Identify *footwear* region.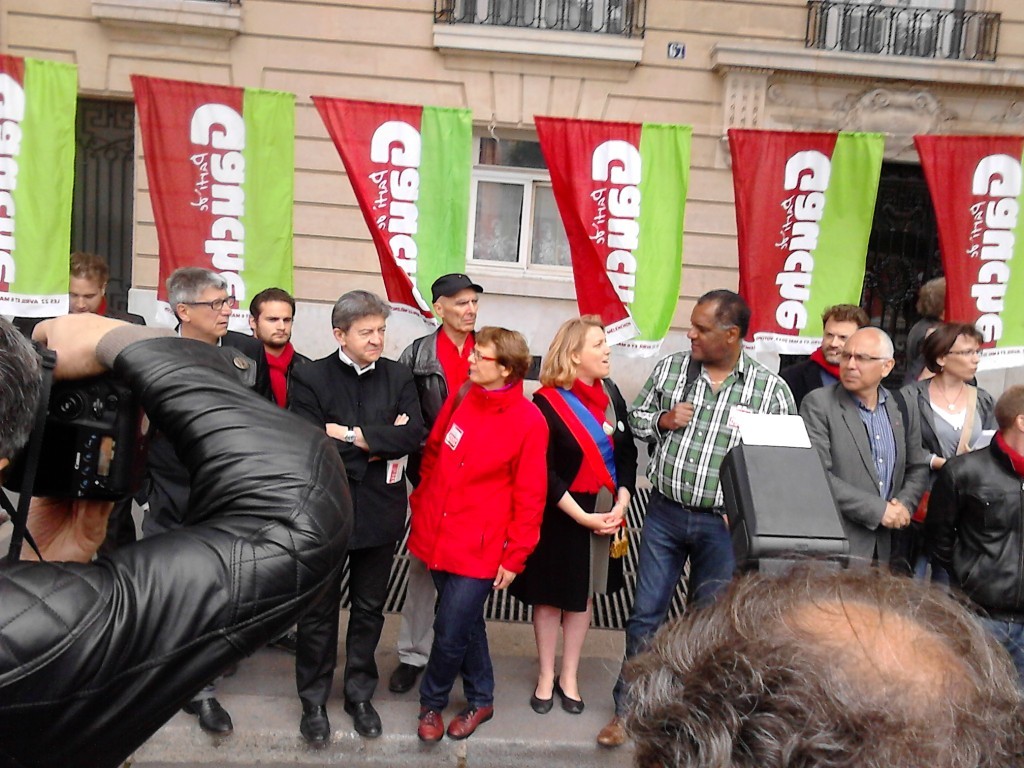
Region: <bbox>299, 699, 334, 749</bbox>.
